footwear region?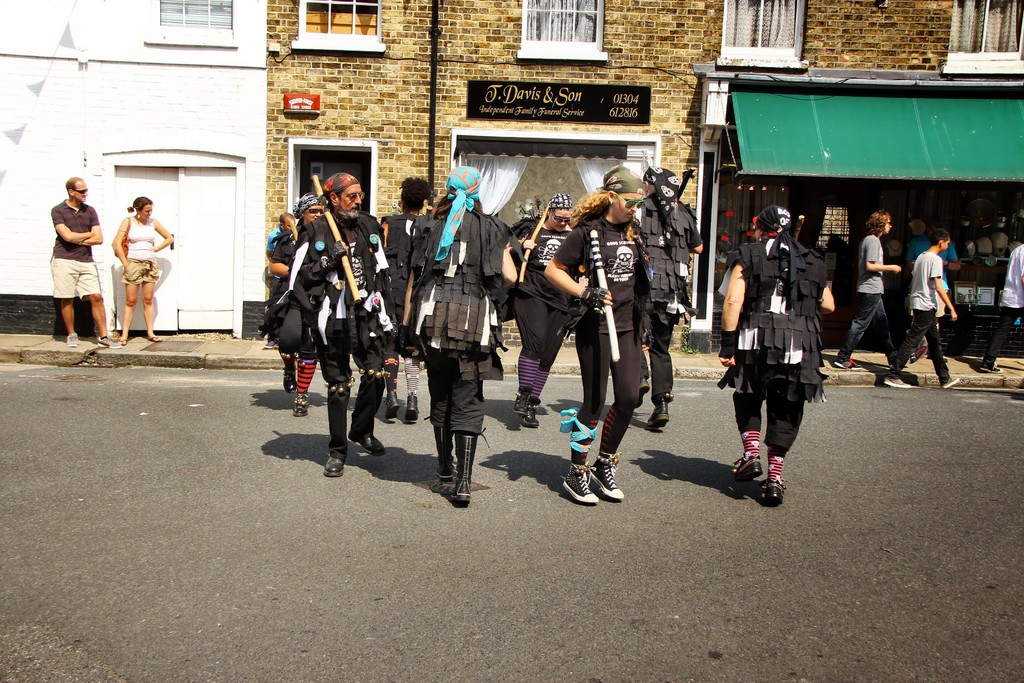
883 377 913 390
